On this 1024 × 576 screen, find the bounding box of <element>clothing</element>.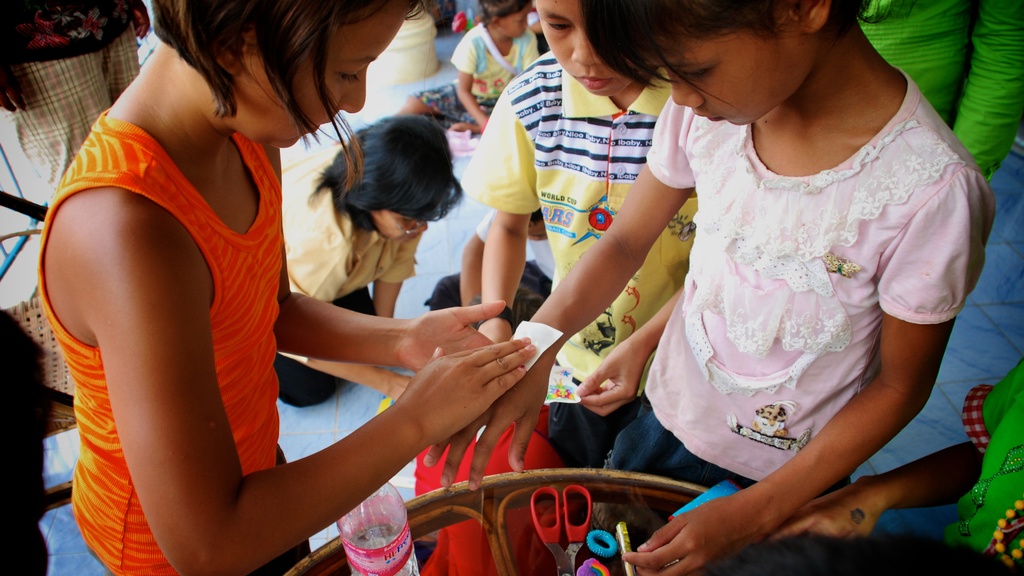
Bounding box: 645,87,995,479.
